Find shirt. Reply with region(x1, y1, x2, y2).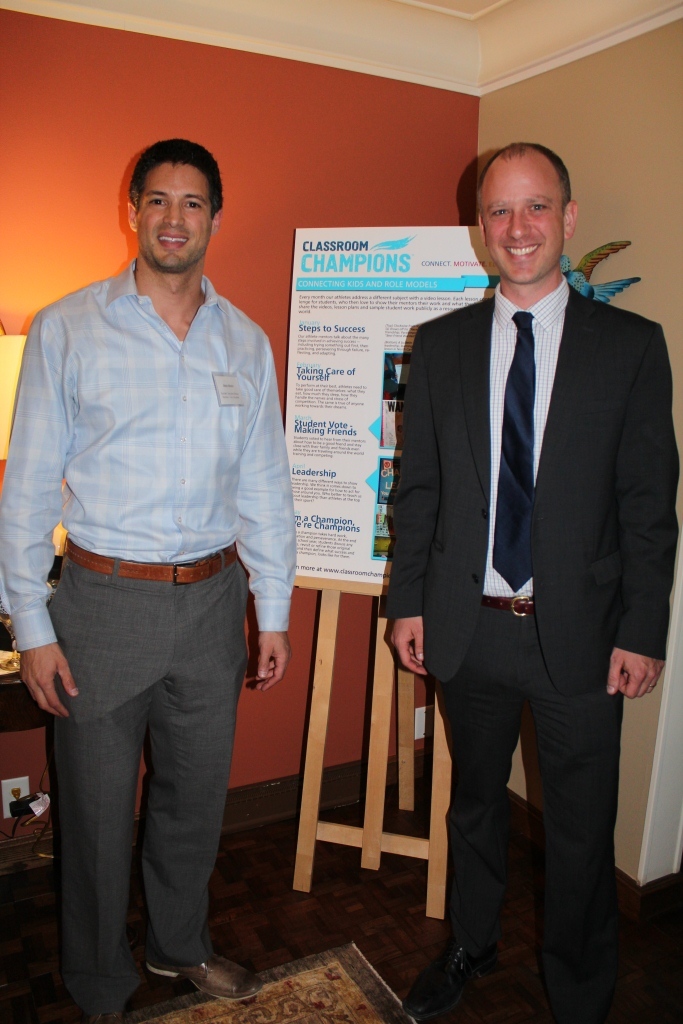
region(0, 259, 298, 648).
